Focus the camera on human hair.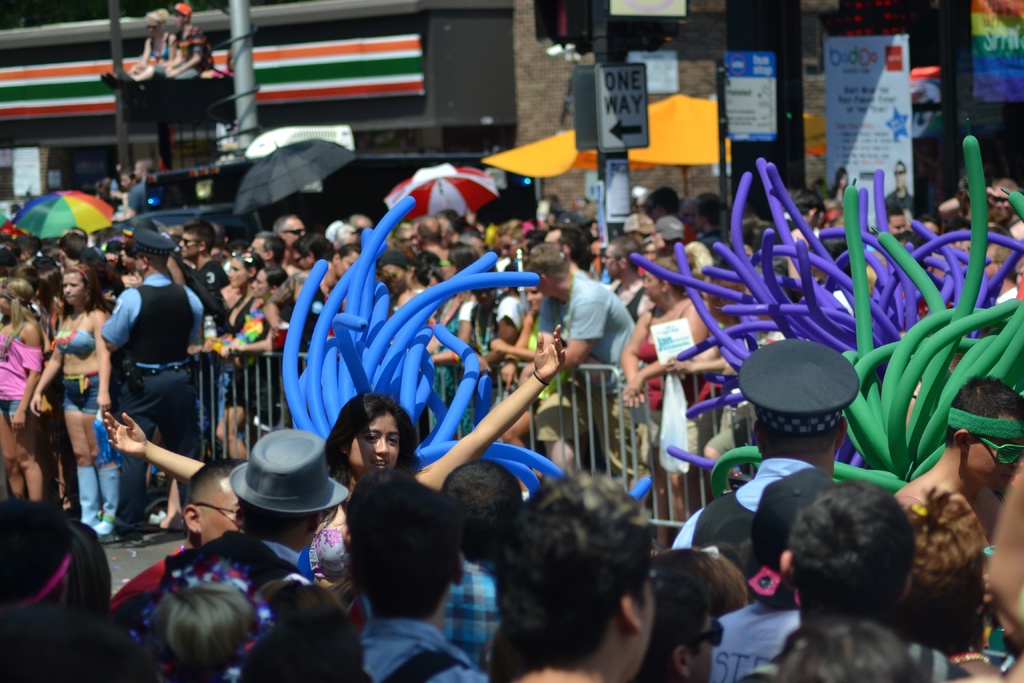
Focus region: box=[163, 582, 261, 682].
